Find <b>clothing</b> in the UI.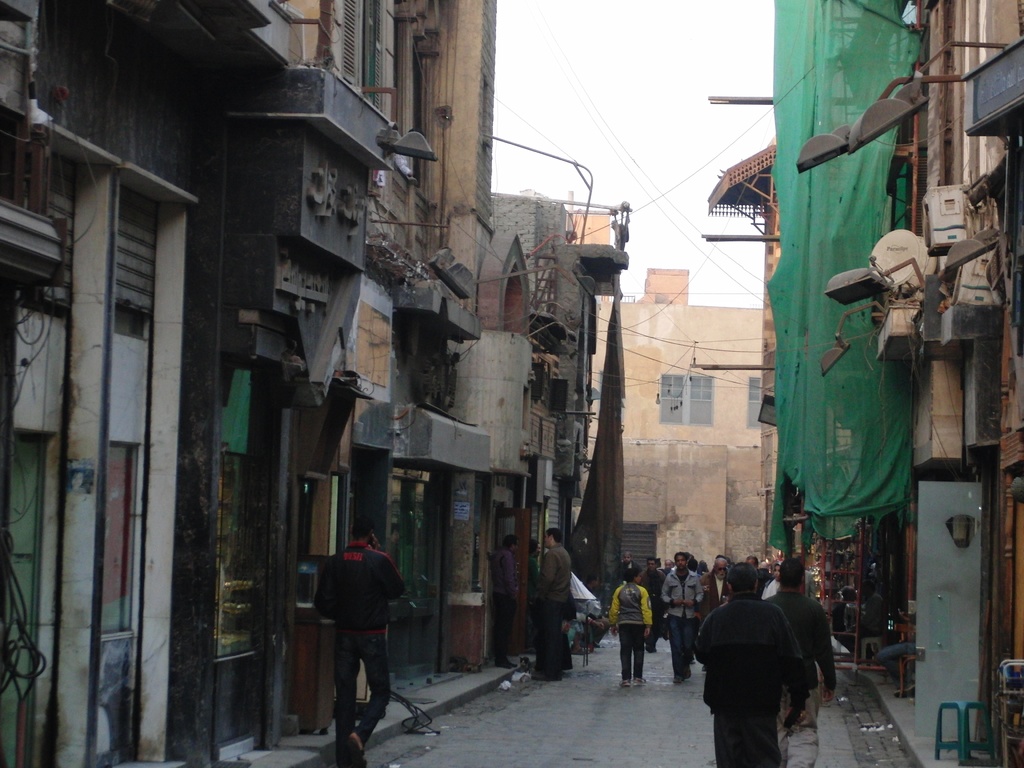
UI element at {"x1": 875, "y1": 617, "x2": 916, "y2": 685}.
